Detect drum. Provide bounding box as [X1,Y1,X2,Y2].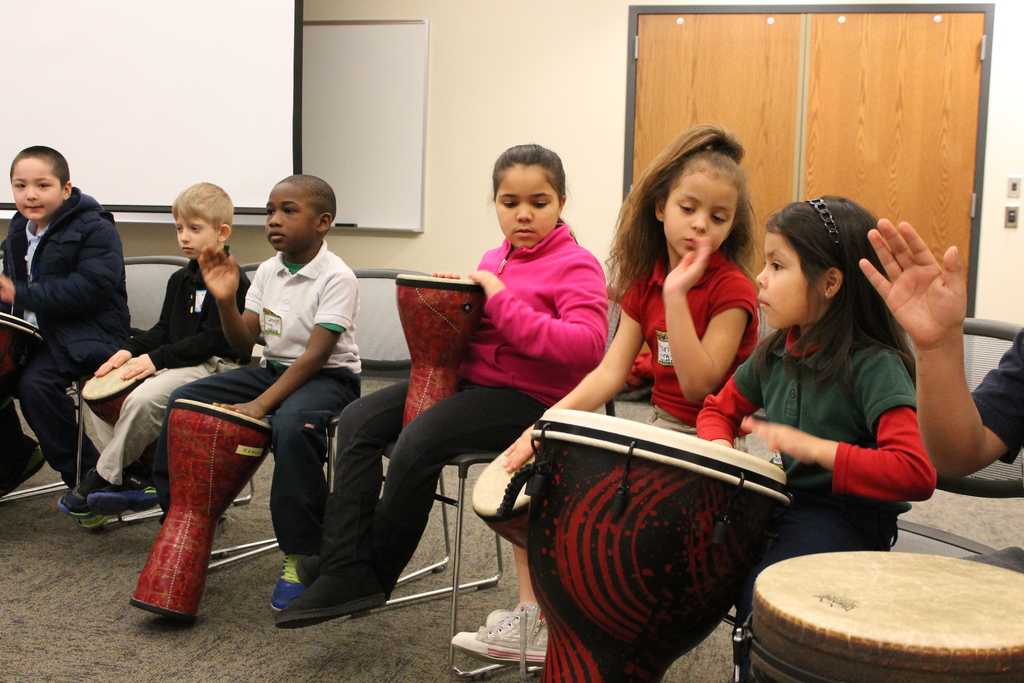
[124,399,273,621].
